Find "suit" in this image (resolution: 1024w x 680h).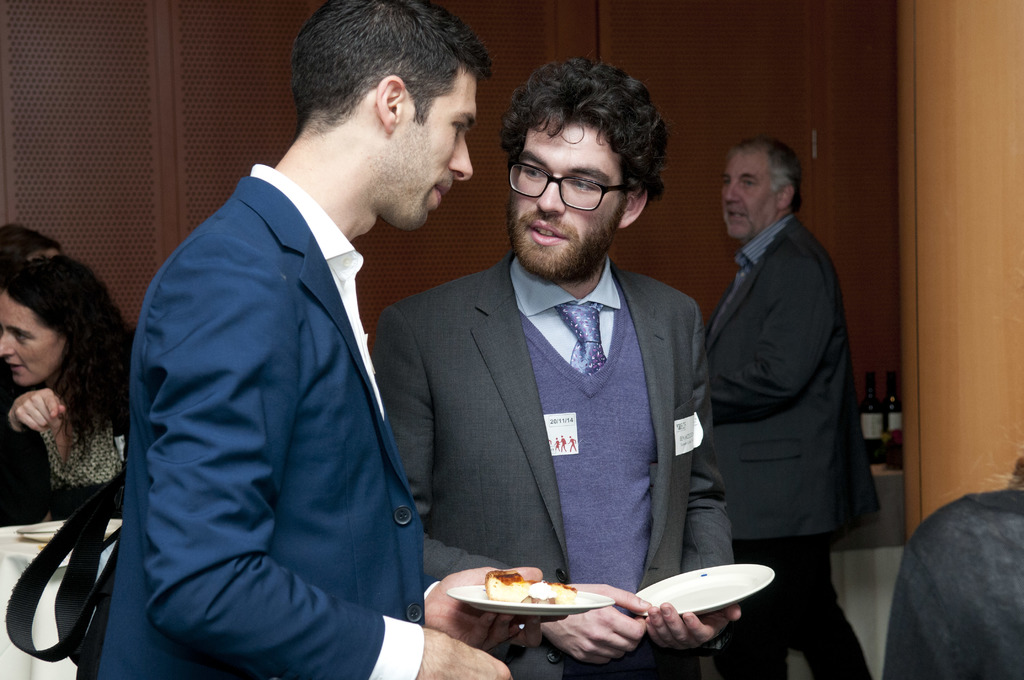
89:161:429:679.
